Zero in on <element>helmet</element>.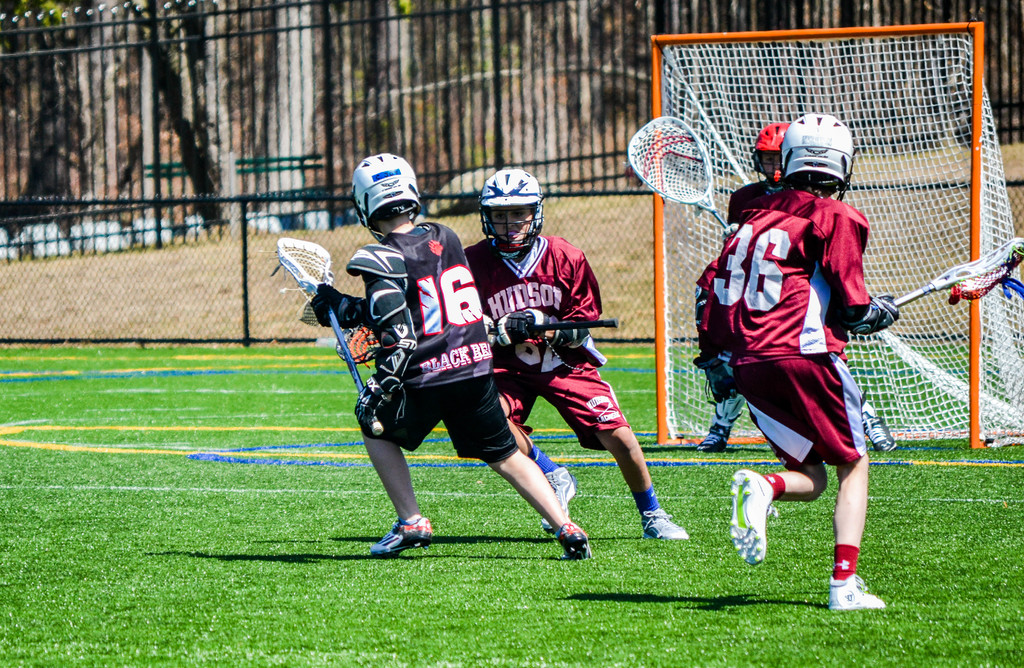
Zeroed in: Rect(349, 154, 426, 234).
